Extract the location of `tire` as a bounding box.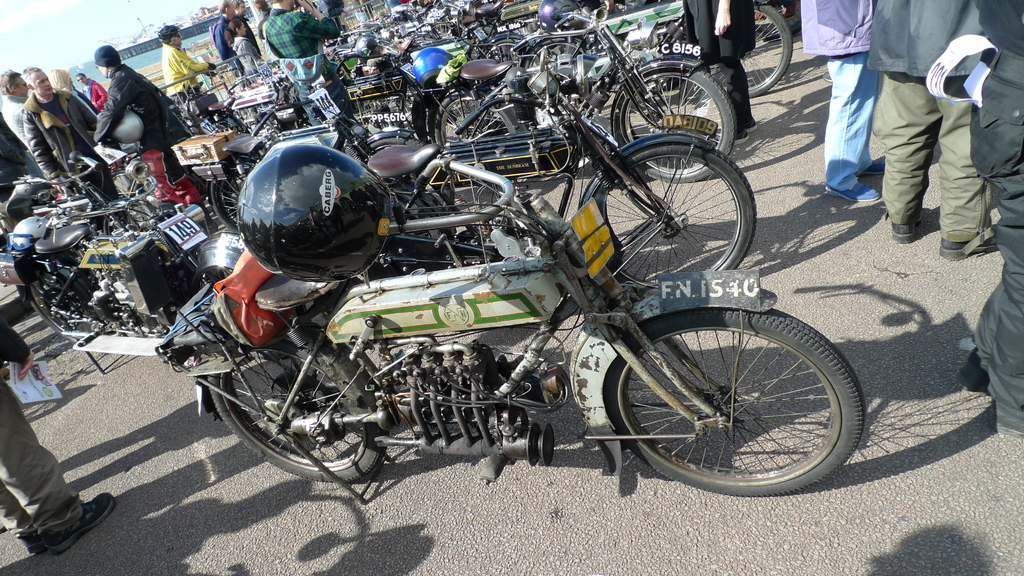
Rect(427, 20, 460, 37).
